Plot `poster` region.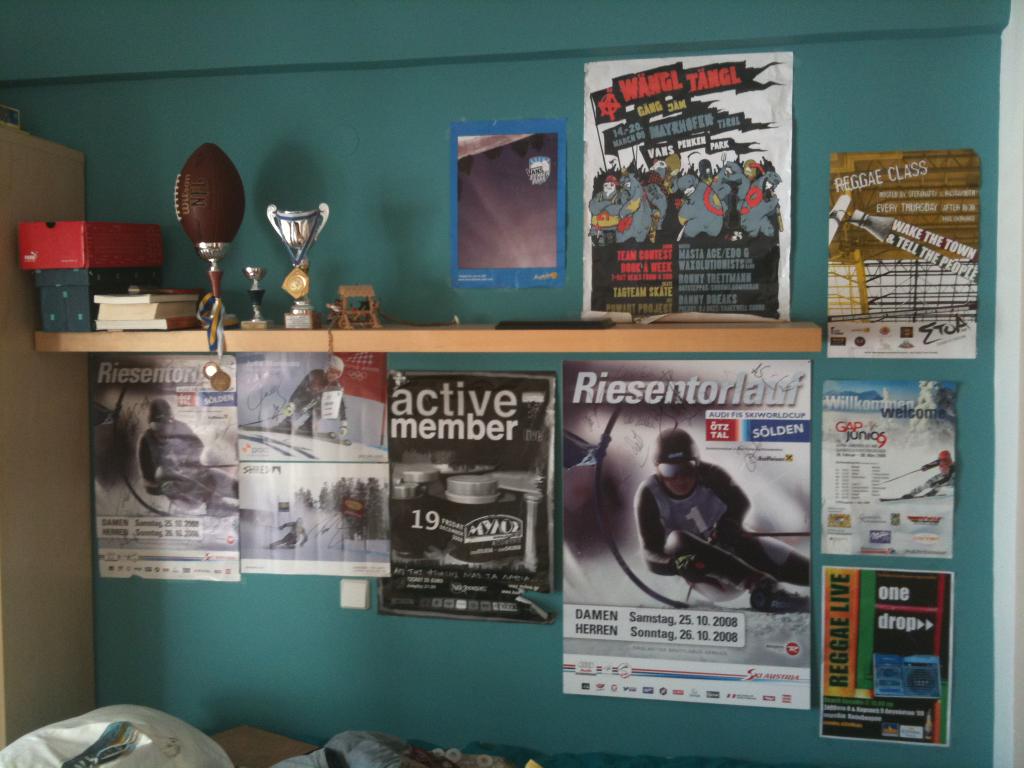
Plotted at (x1=445, y1=117, x2=564, y2=290).
